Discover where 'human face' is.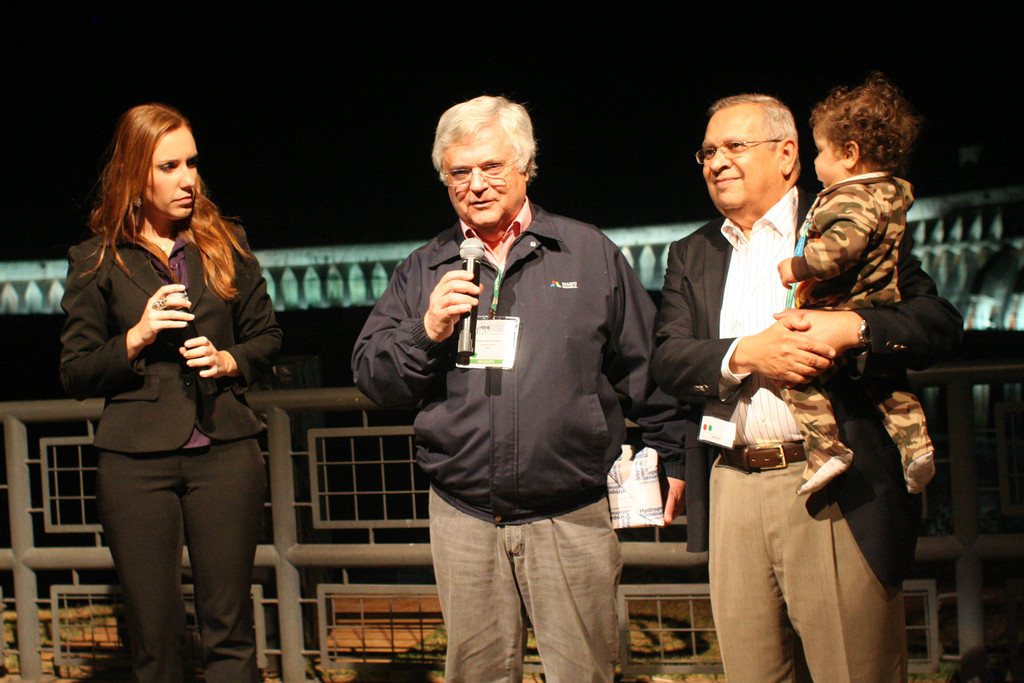
Discovered at left=441, top=134, right=525, bottom=227.
